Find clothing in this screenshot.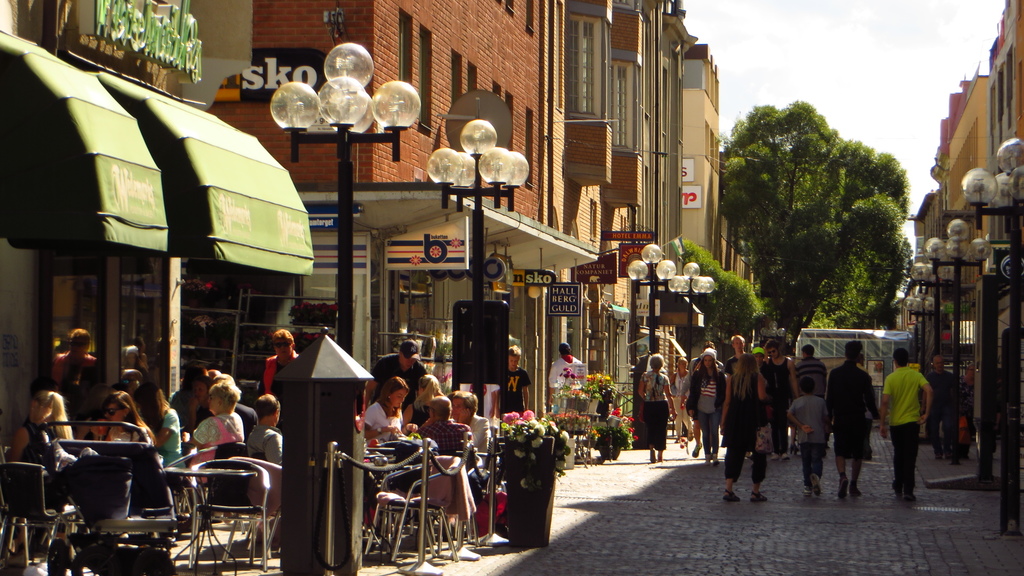
The bounding box for clothing is [413,415,479,453].
